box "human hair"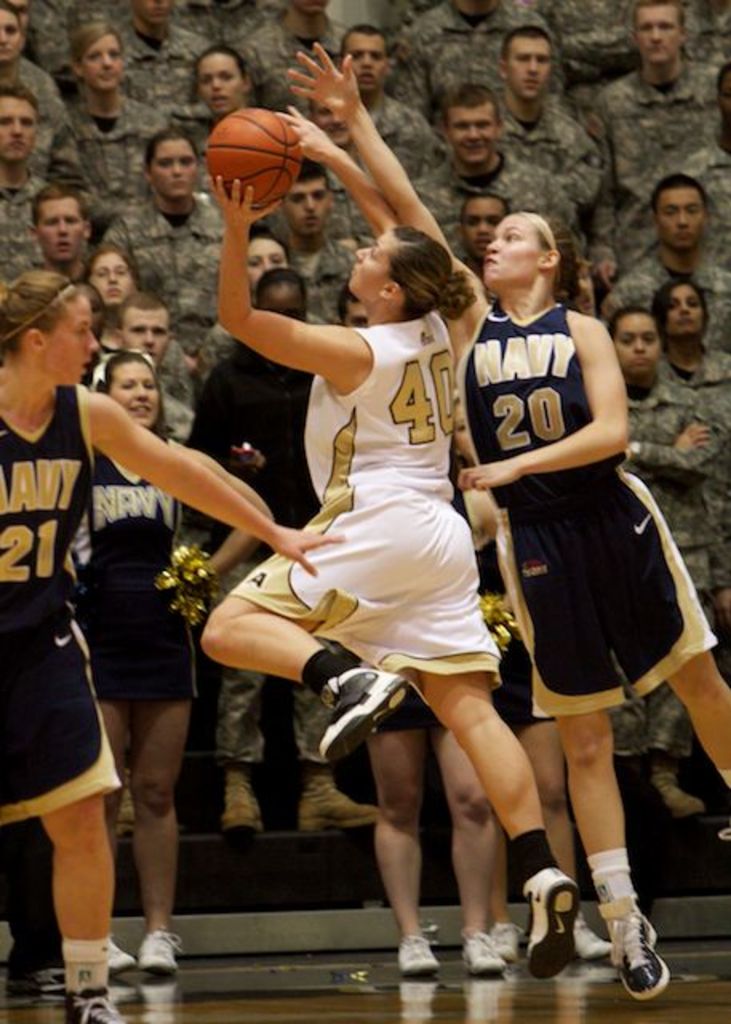
(499,22,553,59)
